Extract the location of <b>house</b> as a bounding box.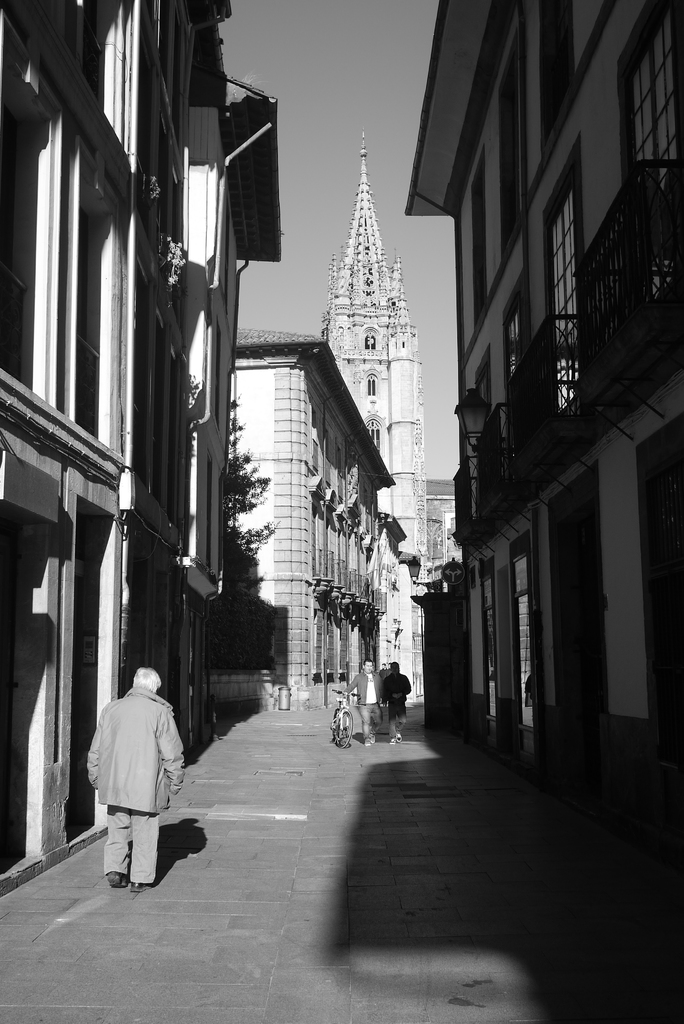
163/92/290/757.
